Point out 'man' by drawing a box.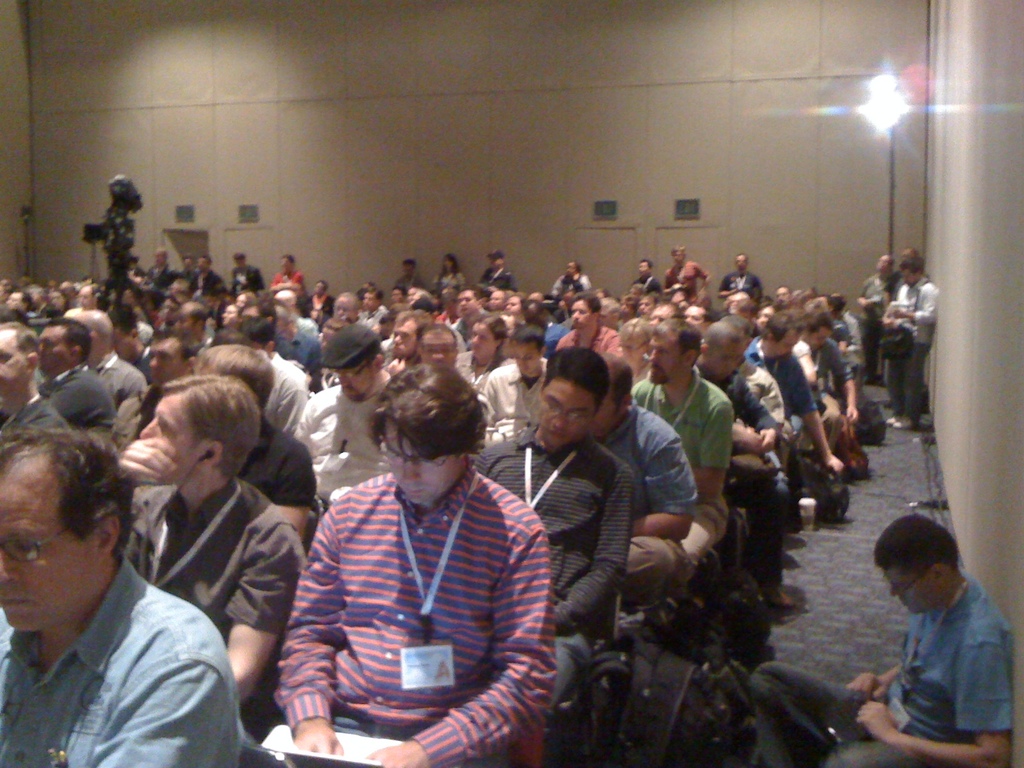
bbox=(475, 245, 517, 298).
